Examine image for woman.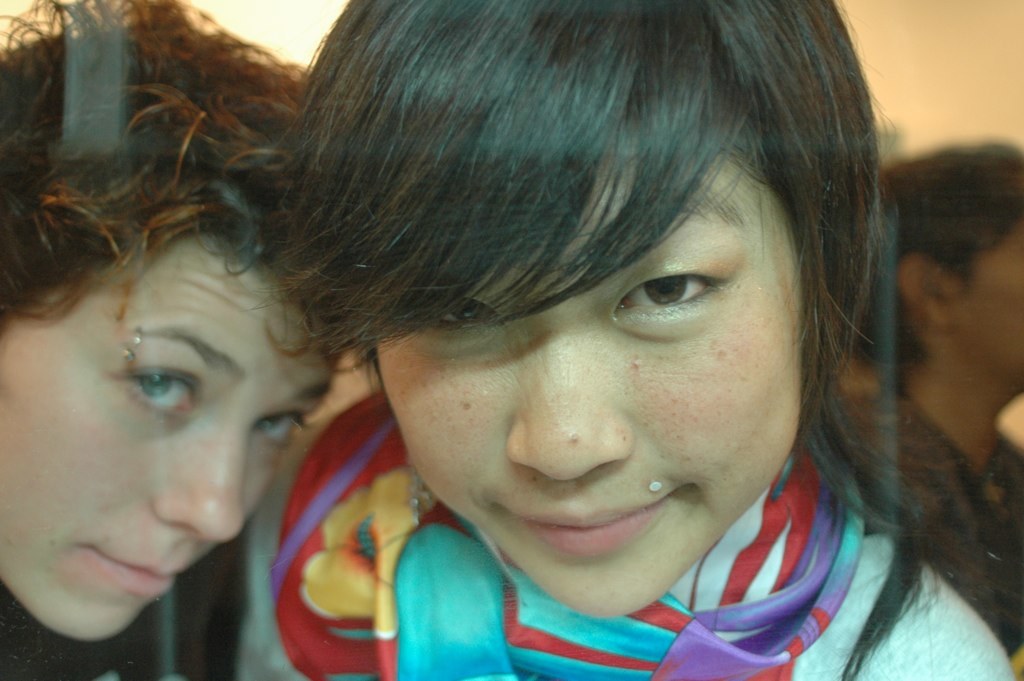
Examination result: BBox(232, 0, 1014, 680).
